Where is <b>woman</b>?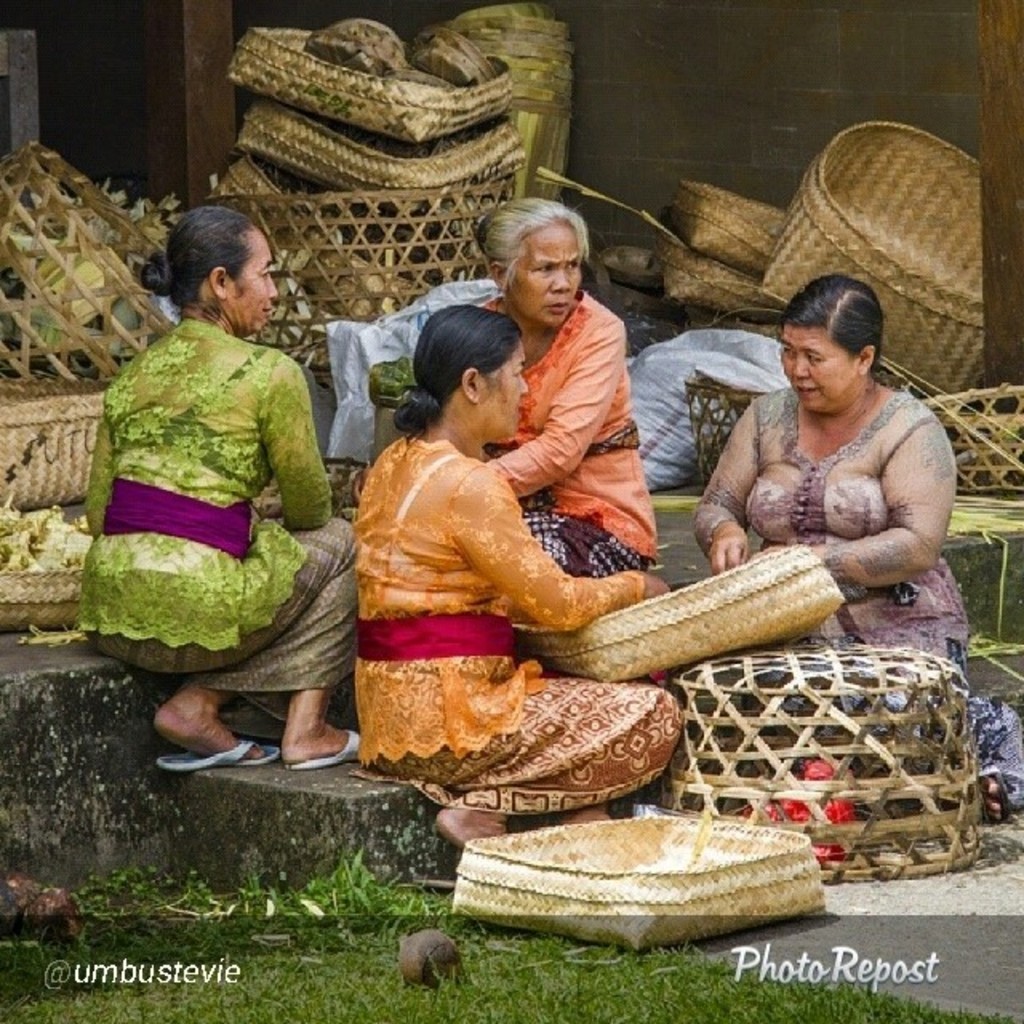
82/205/365/763.
